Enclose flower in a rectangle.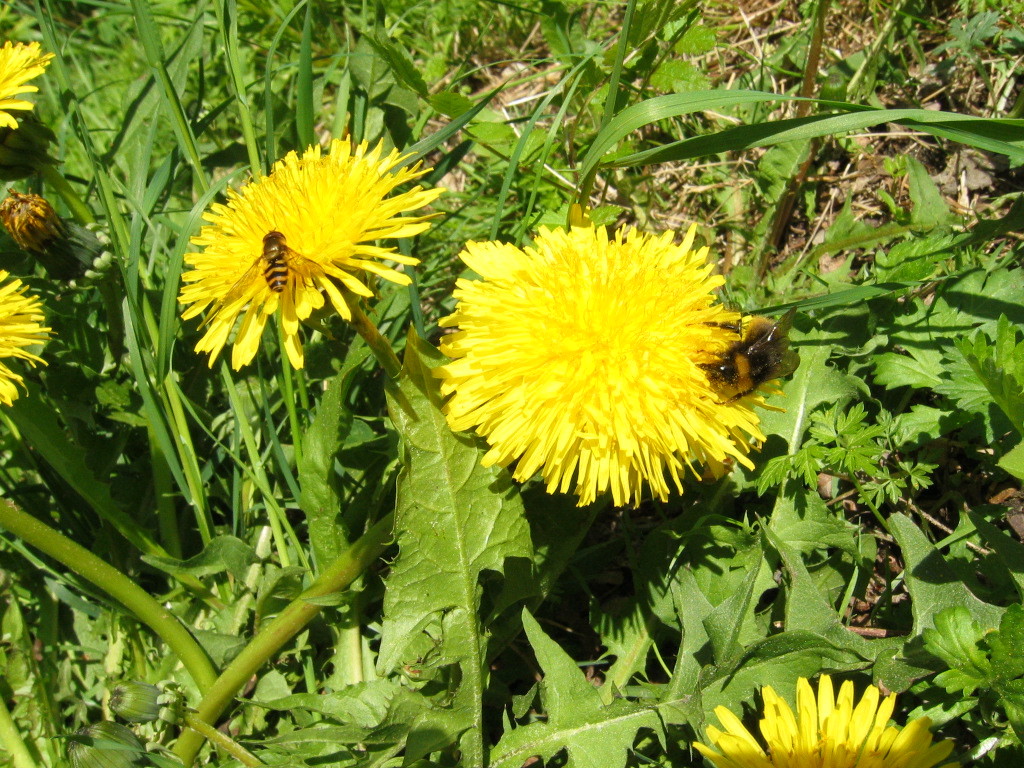
(690, 672, 958, 767).
